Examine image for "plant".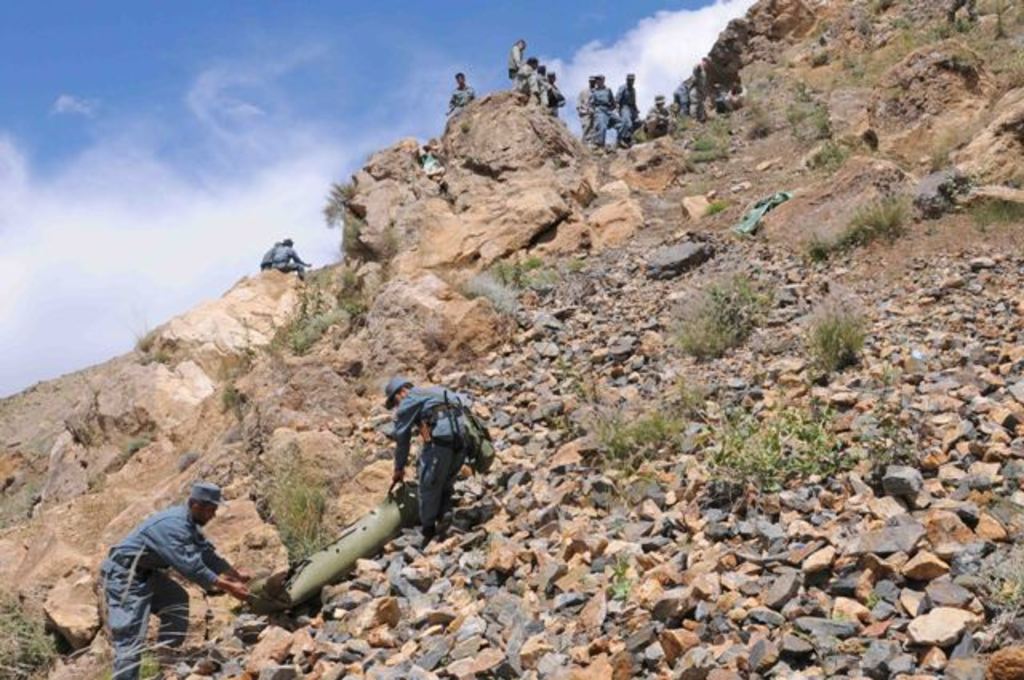
Examination result: rect(128, 318, 150, 354).
